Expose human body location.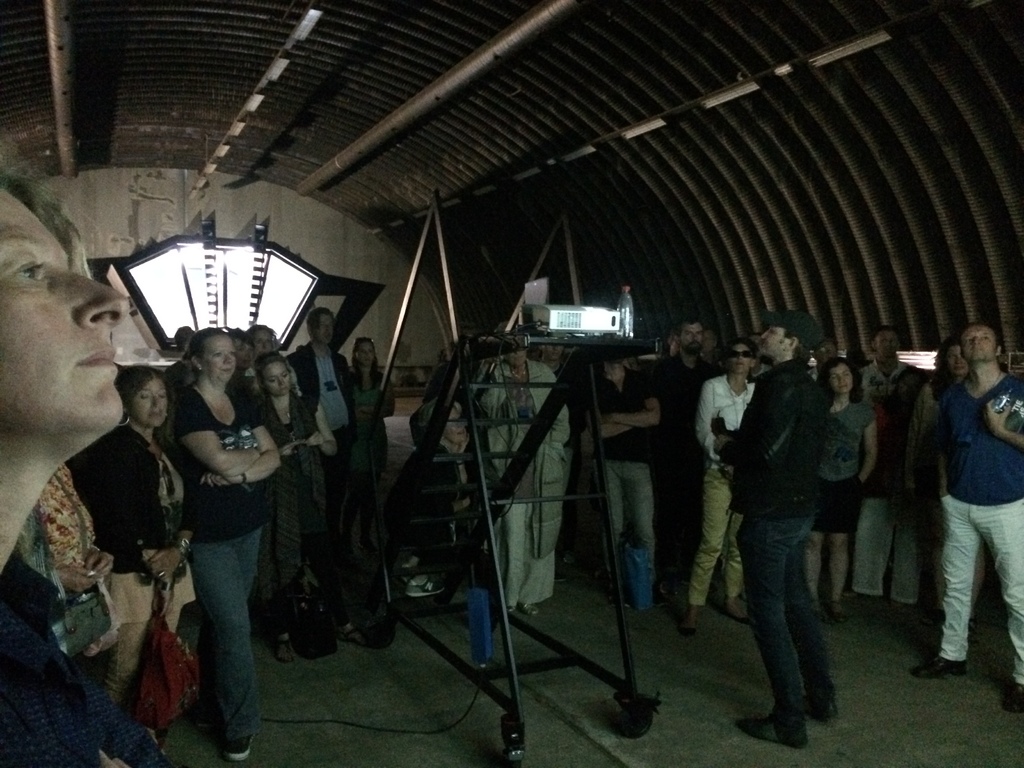
Exposed at (648,354,709,603).
